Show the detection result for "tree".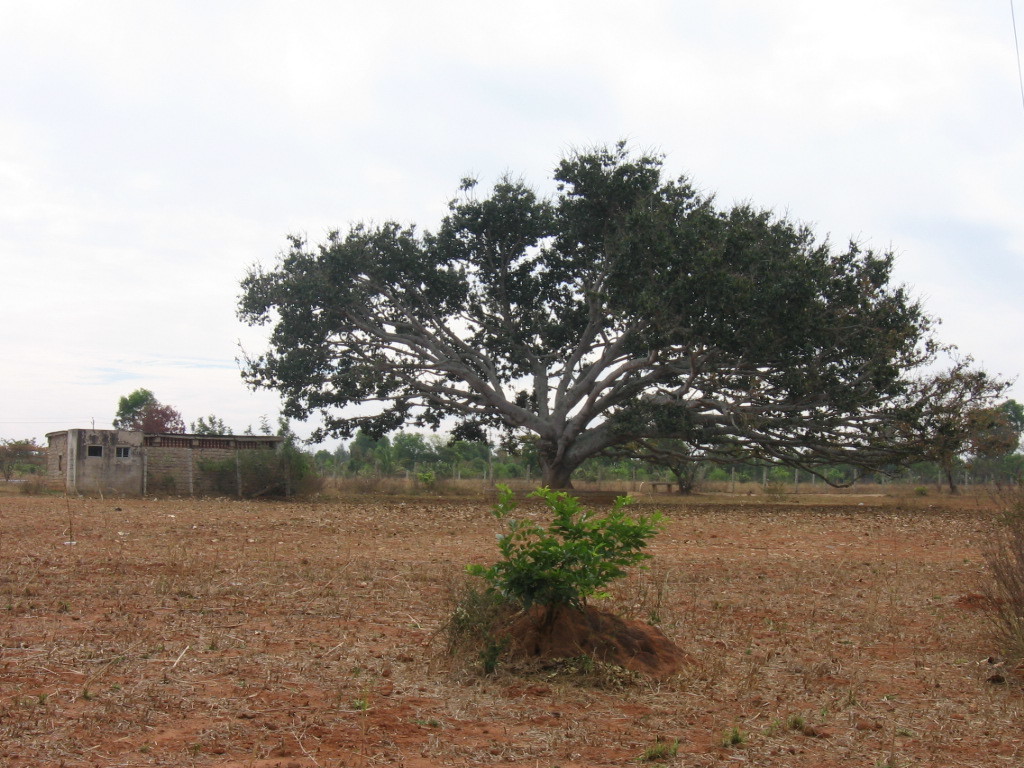
bbox=[112, 383, 156, 432].
